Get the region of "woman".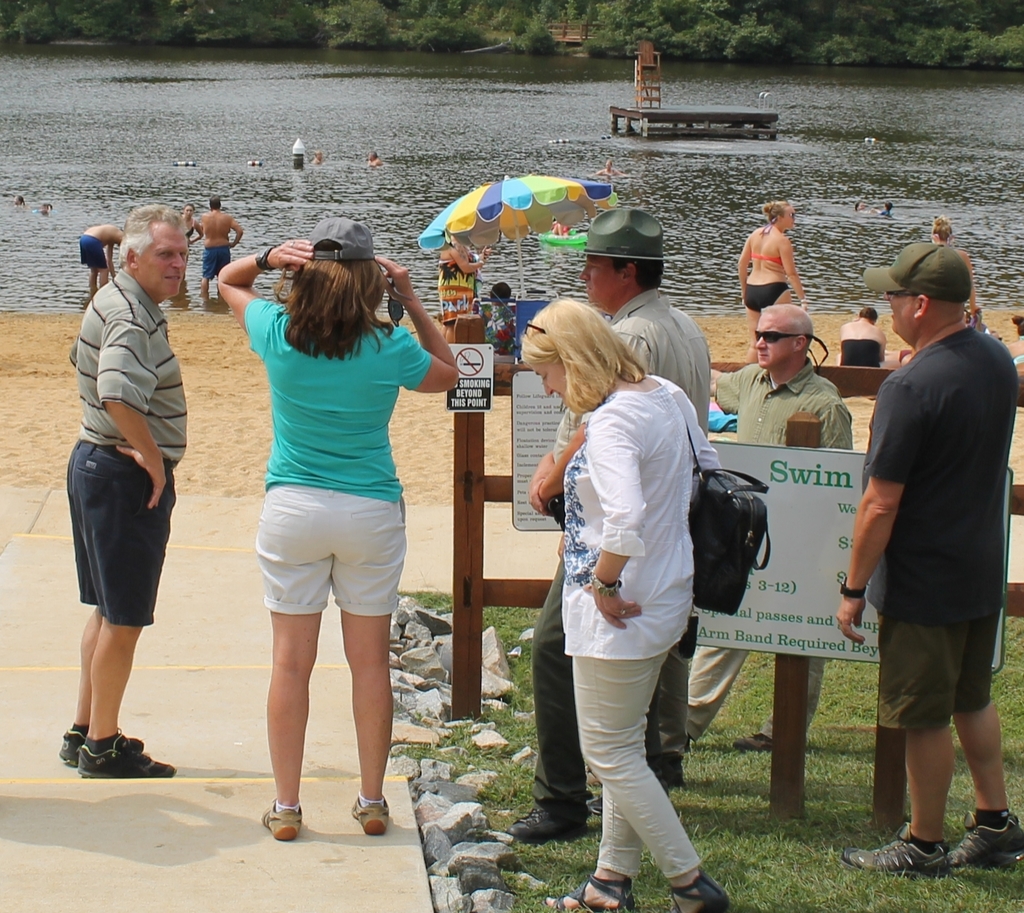
bbox=(837, 306, 889, 371).
